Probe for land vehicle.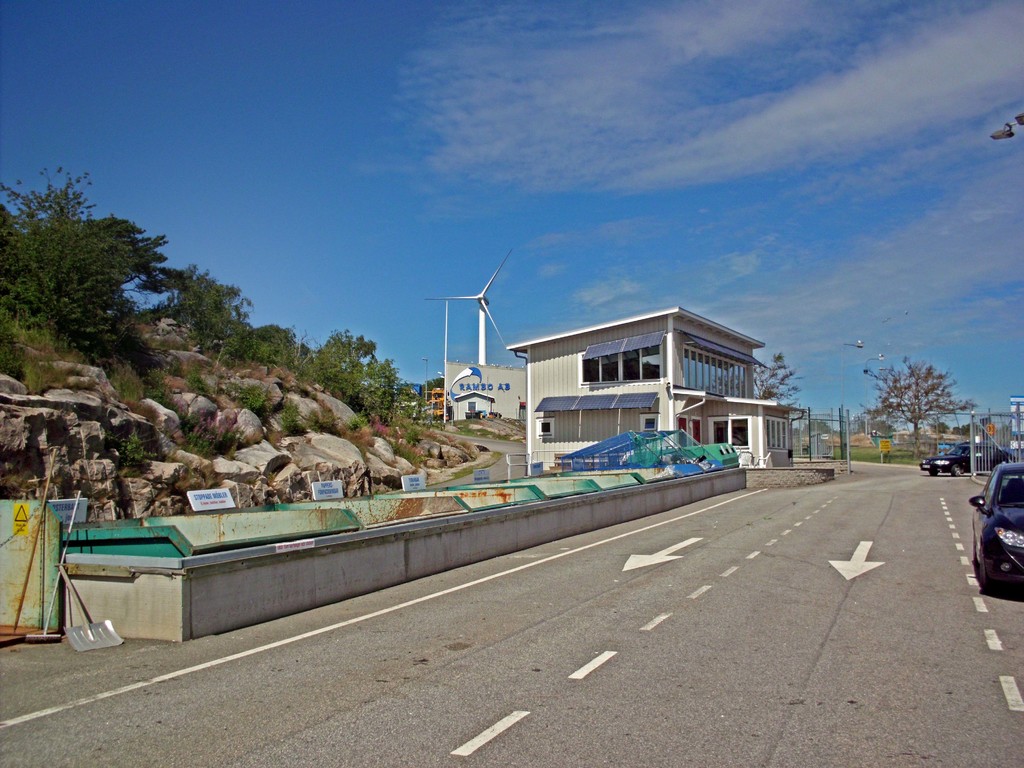
Probe result: 970/461/1023/596.
